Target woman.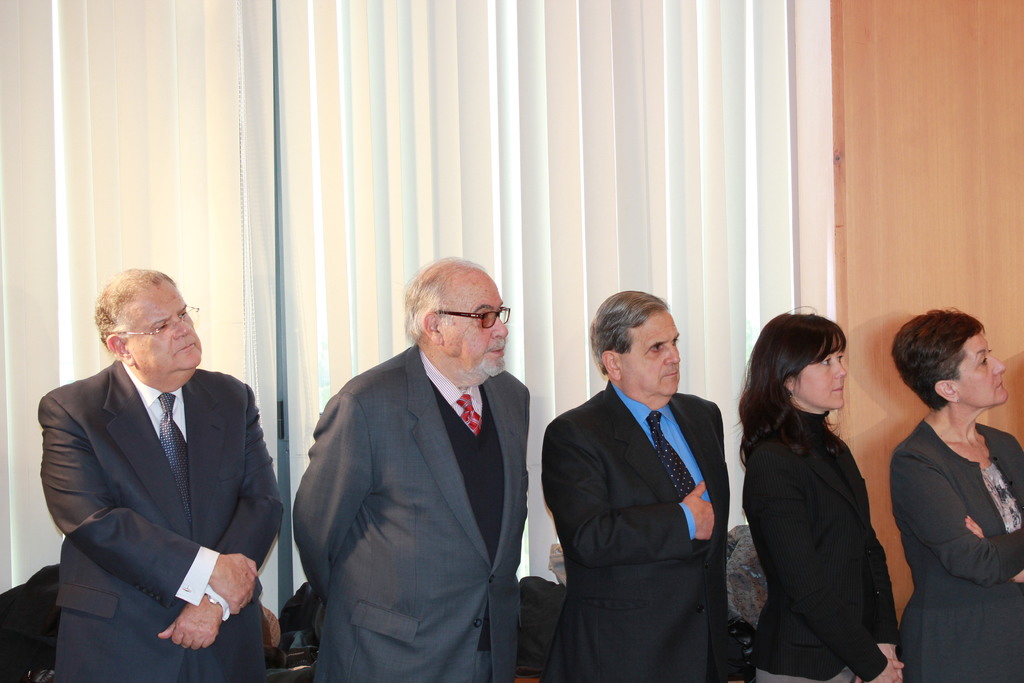
Target region: {"x1": 736, "y1": 300, "x2": 906, "y2": 681}.
